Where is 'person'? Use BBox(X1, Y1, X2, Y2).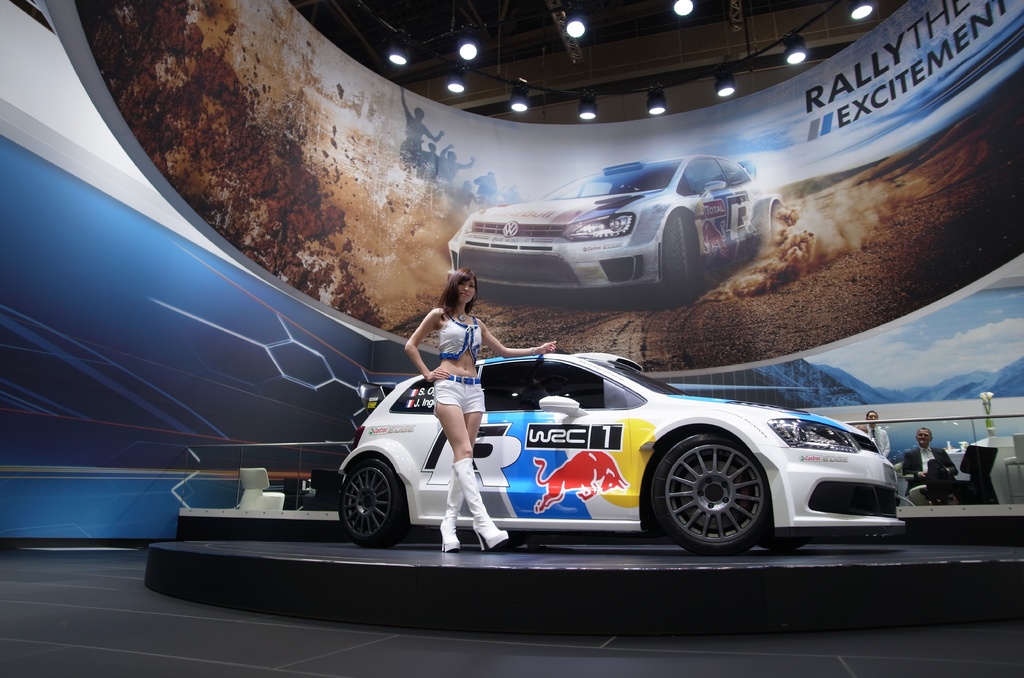
BBox(862, 407, 886, 456).
